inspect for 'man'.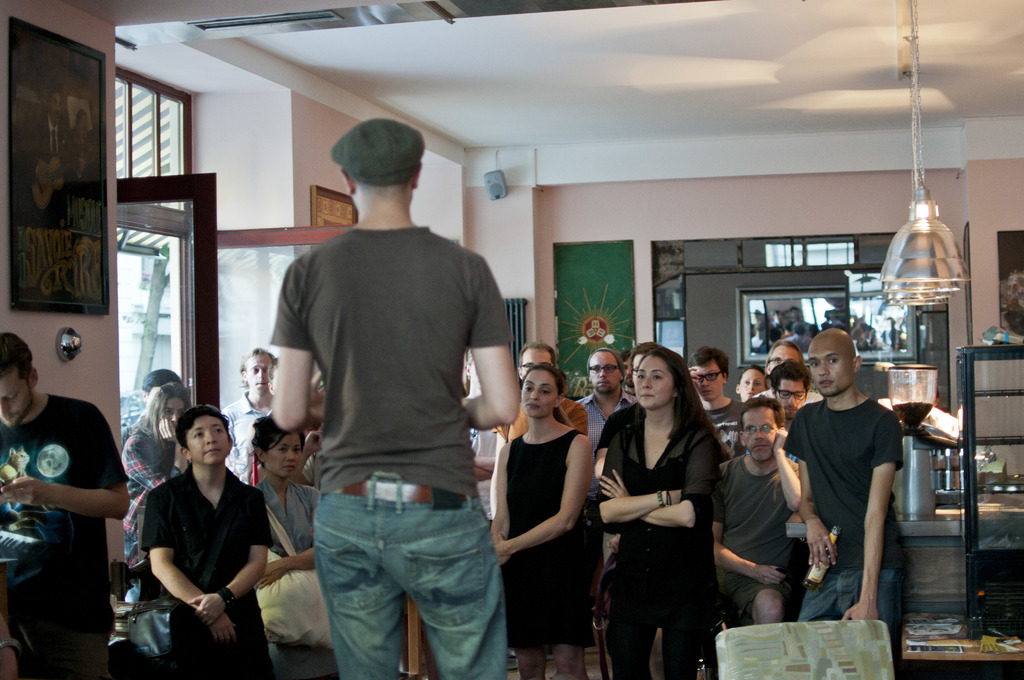
Inspection: <bbox>685, 348, 749, 464</bbox>.
